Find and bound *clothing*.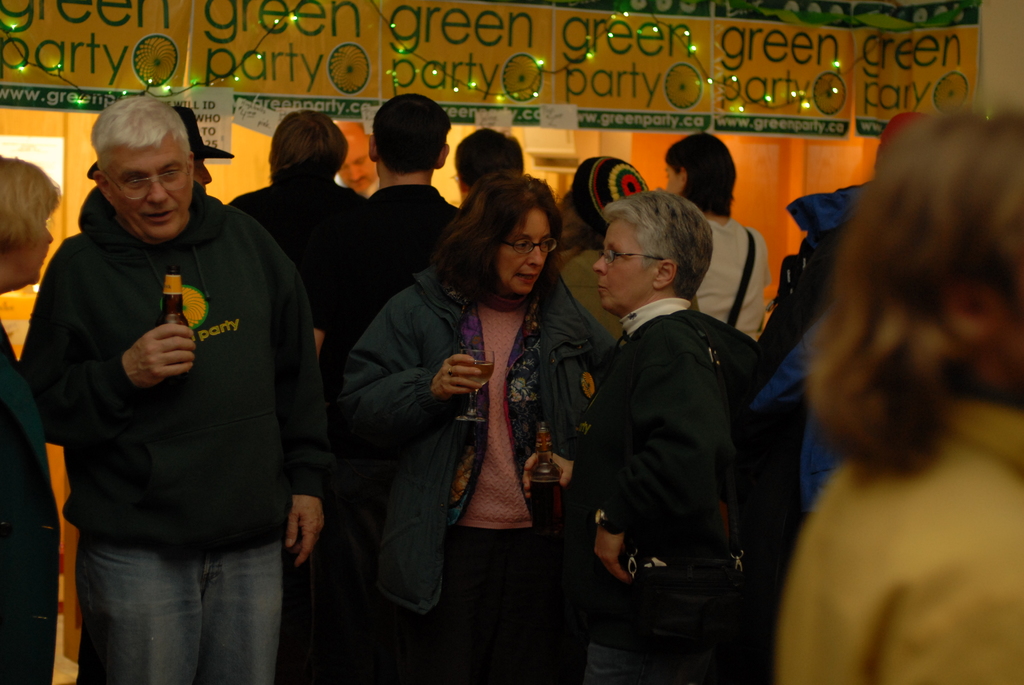
Bound: [0,322,63,684].
